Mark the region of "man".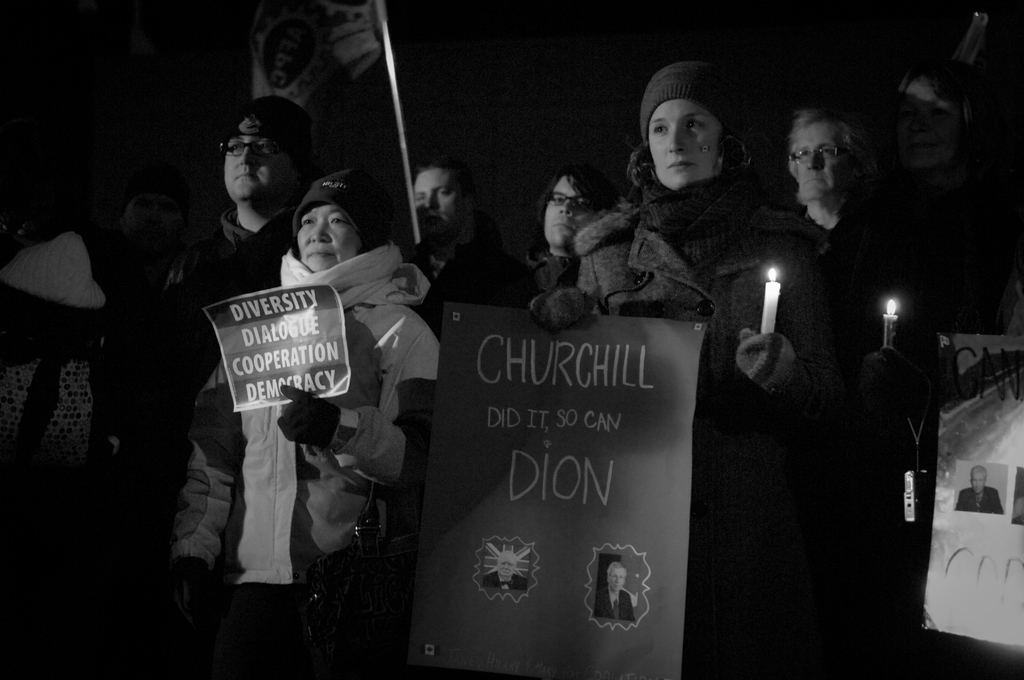
Region: select_region(516, 150, 621, 329).
